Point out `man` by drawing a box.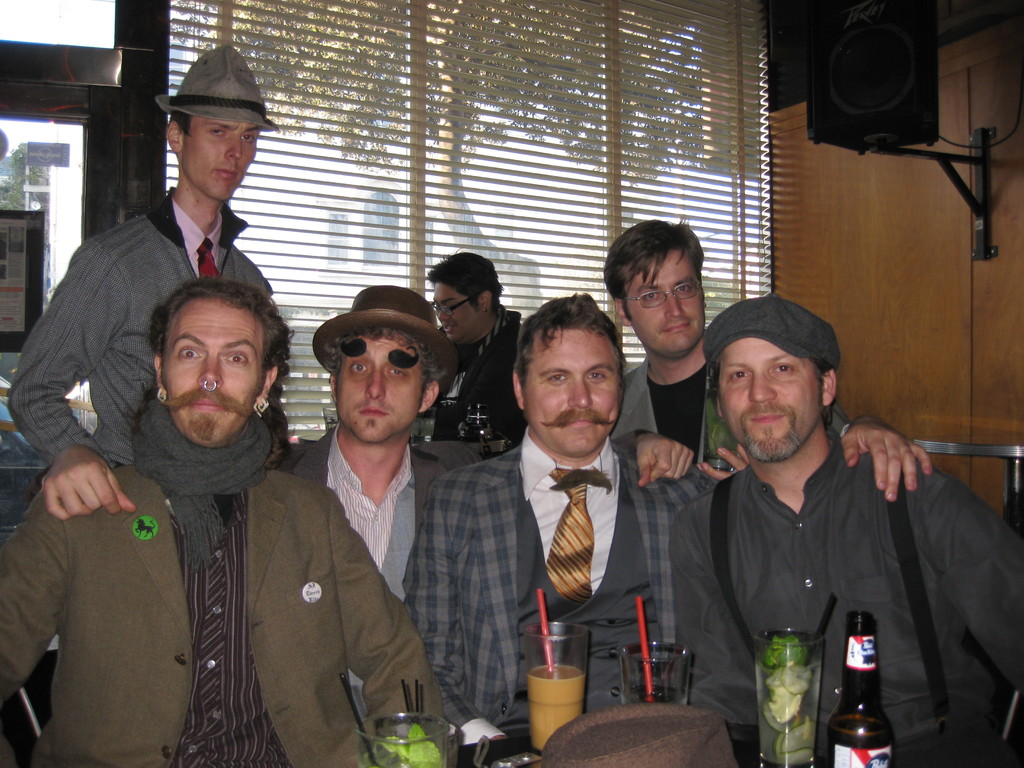
414:244:540:449.
